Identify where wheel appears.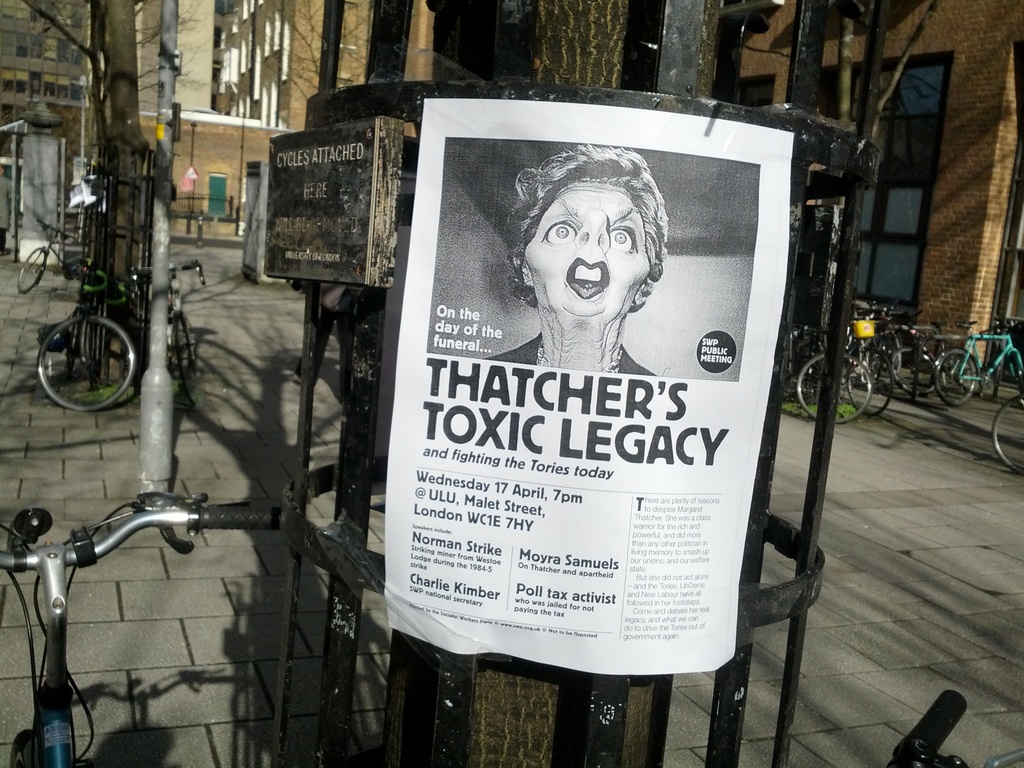
Appears at x1=796, y1=345, x2=871, y2=422.
